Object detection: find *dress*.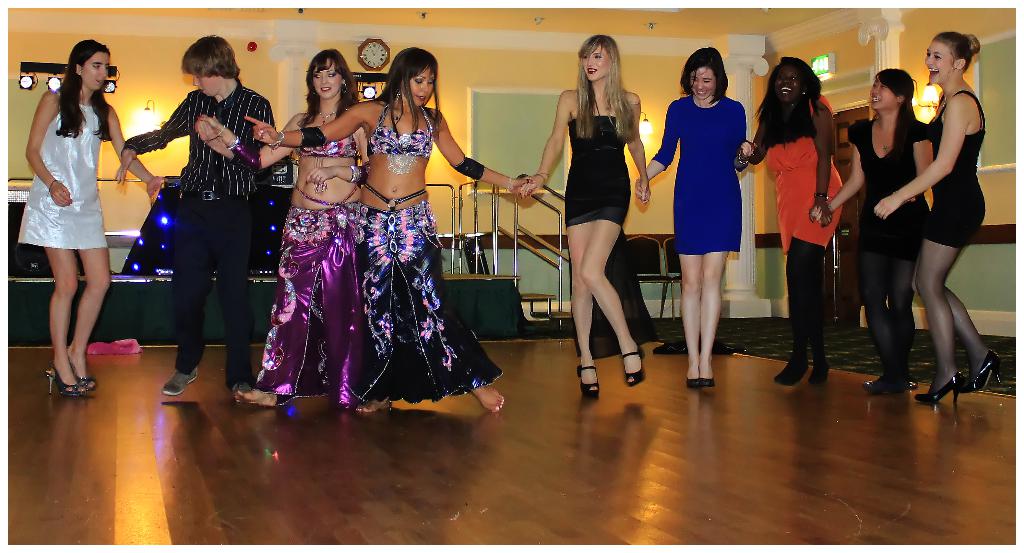
box(849, 111, 924, 260).
